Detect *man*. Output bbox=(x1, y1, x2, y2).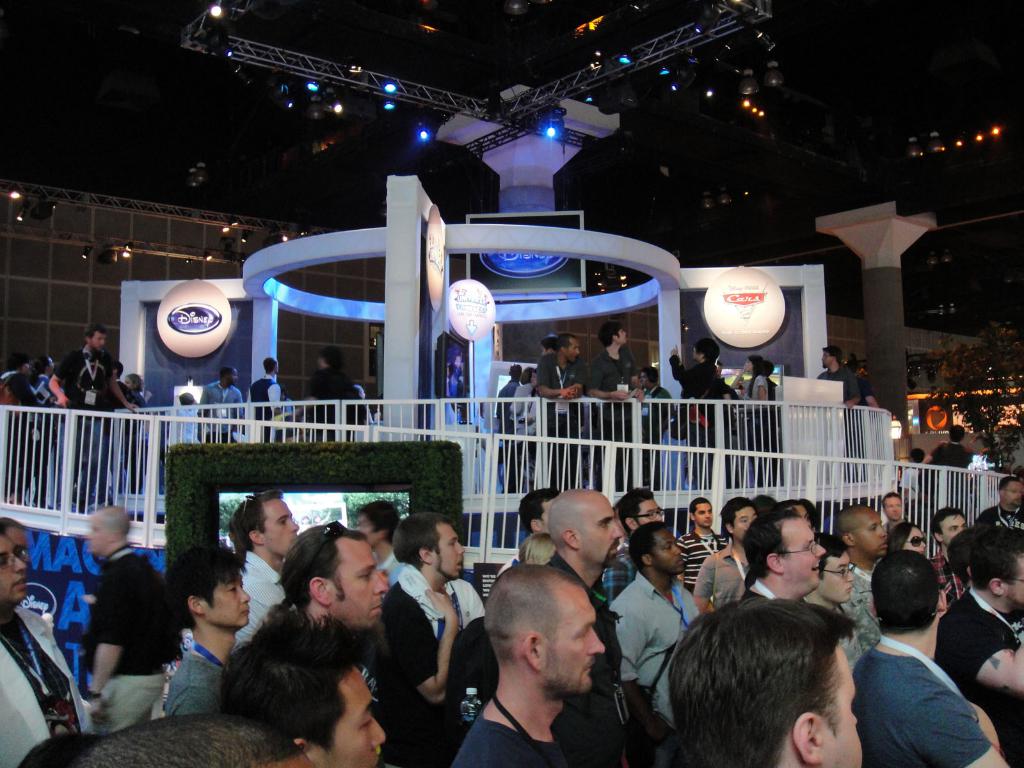
bbox=(118, 364, 137, 412).
